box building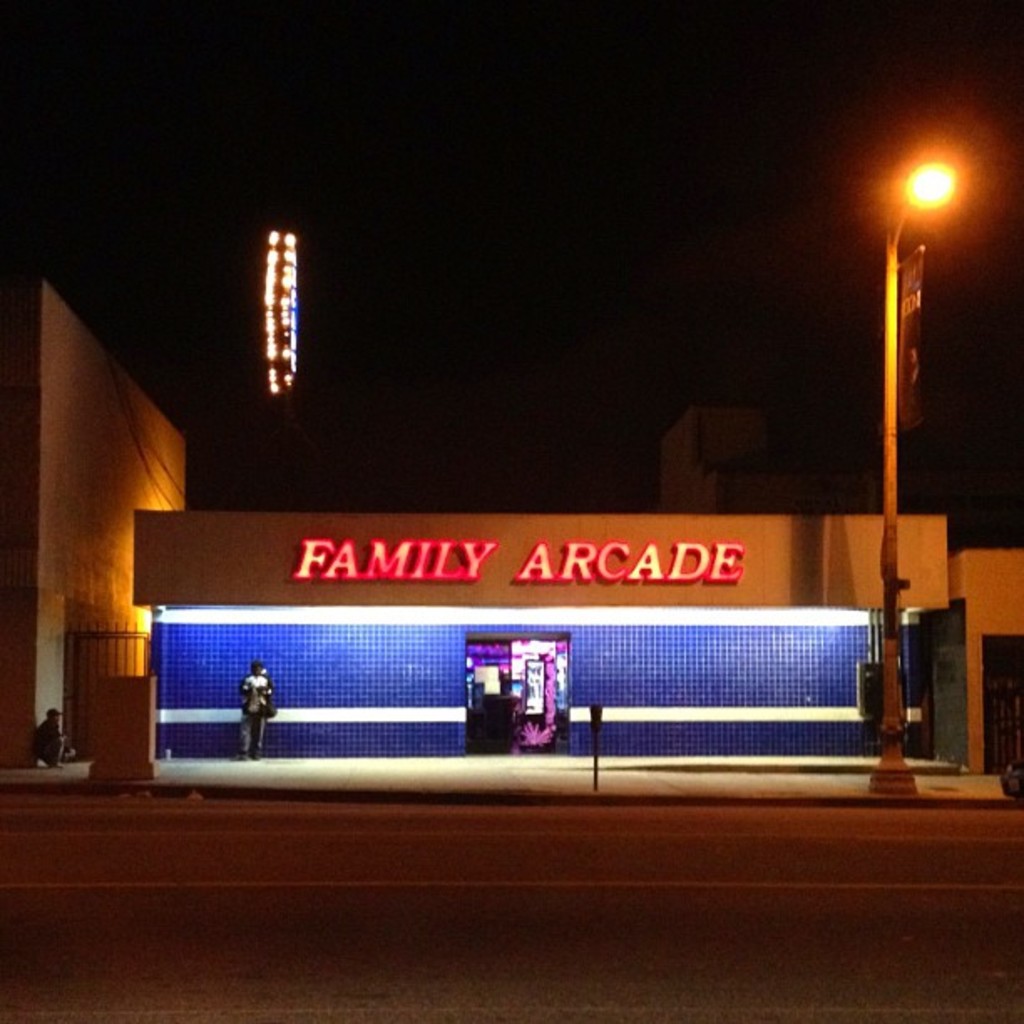
x1=925, y1=547, x2=1022, y2=763
